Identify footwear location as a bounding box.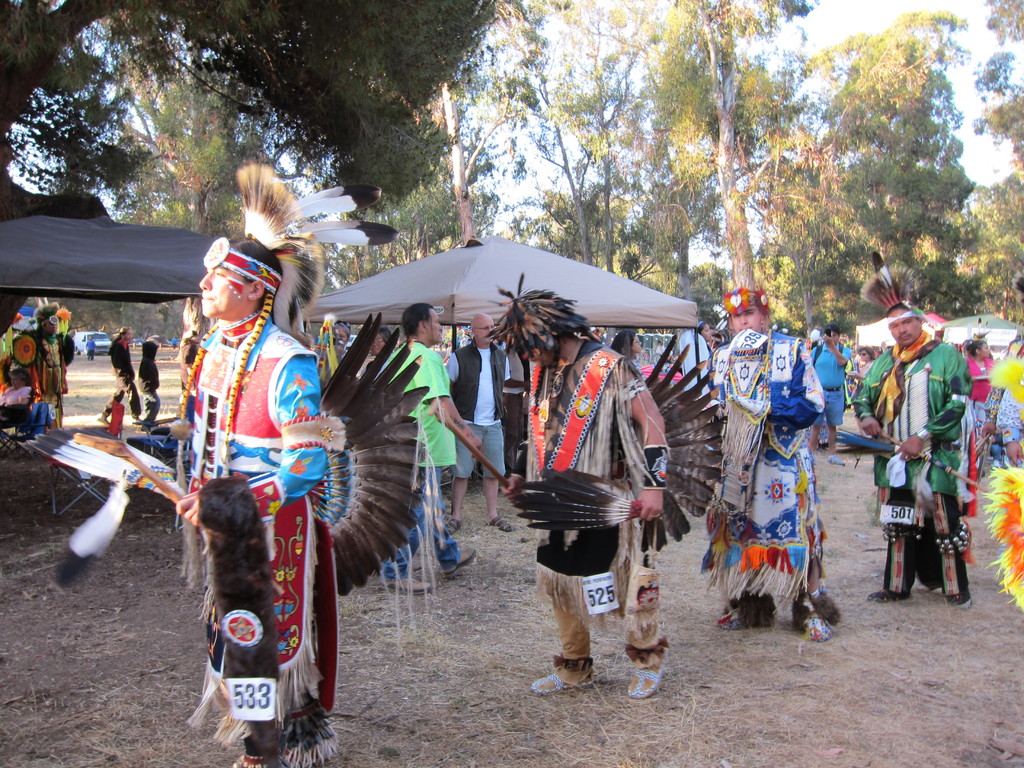
Rect(442, 547, 476, 577).
